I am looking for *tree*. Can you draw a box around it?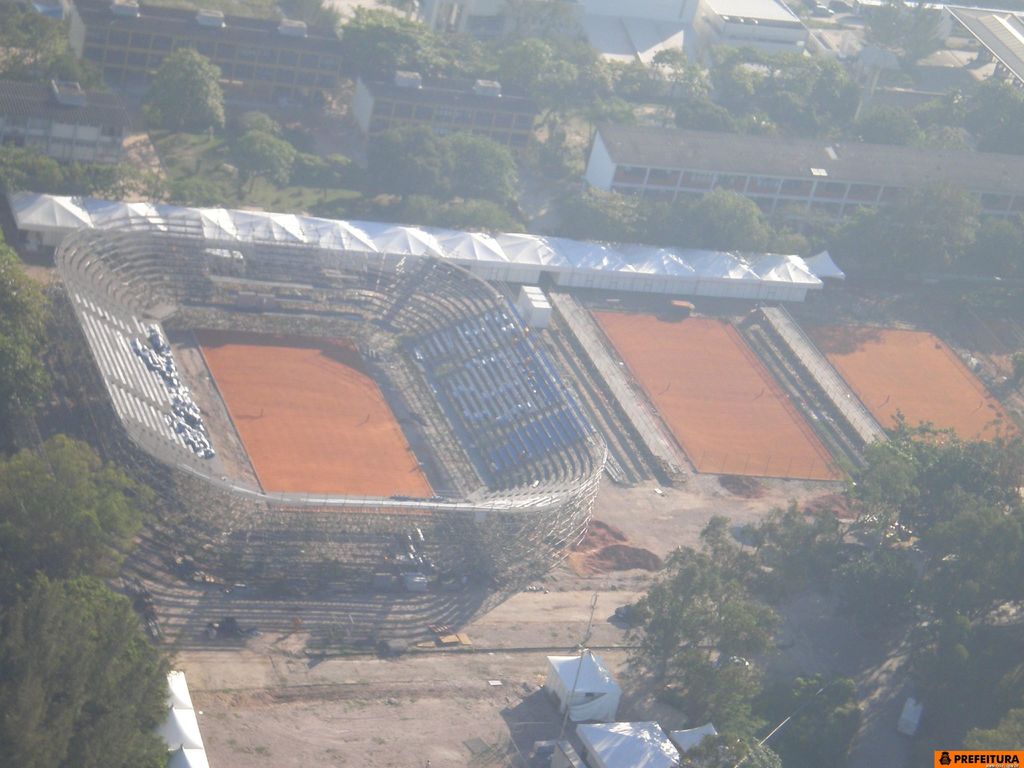
Sure, the bounding box is Rect(231, 127, 301, 198).
